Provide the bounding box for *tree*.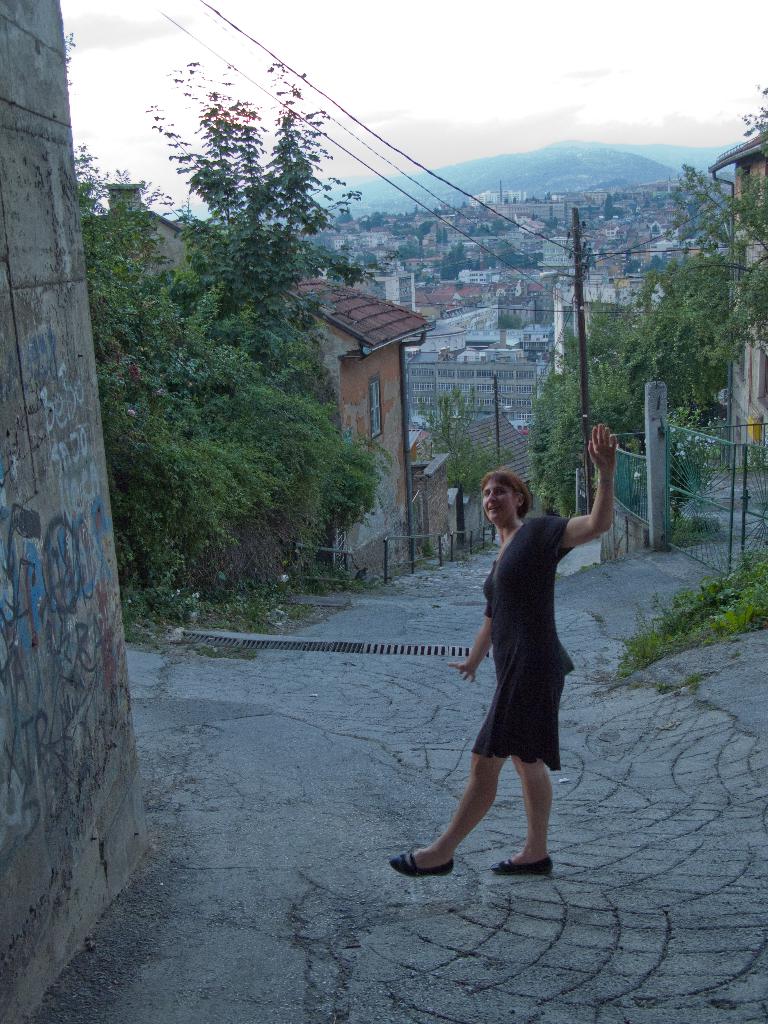
bbox=(637, 83, 767, 363).
